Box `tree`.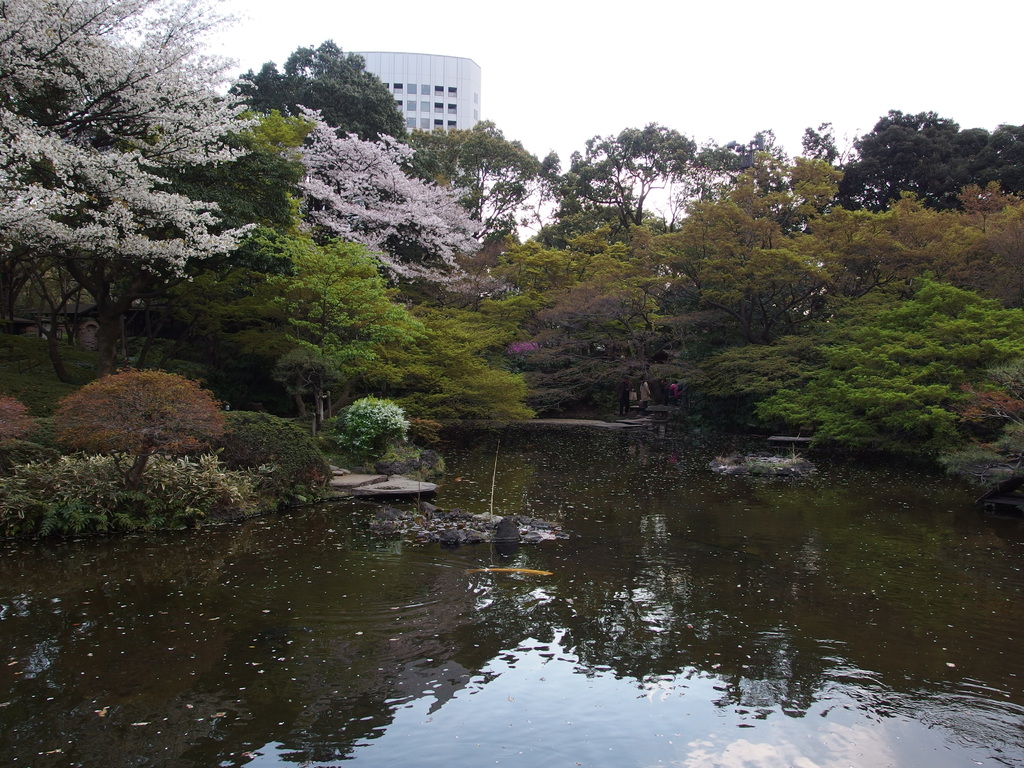
BBox(543, 124, 694, 241).
